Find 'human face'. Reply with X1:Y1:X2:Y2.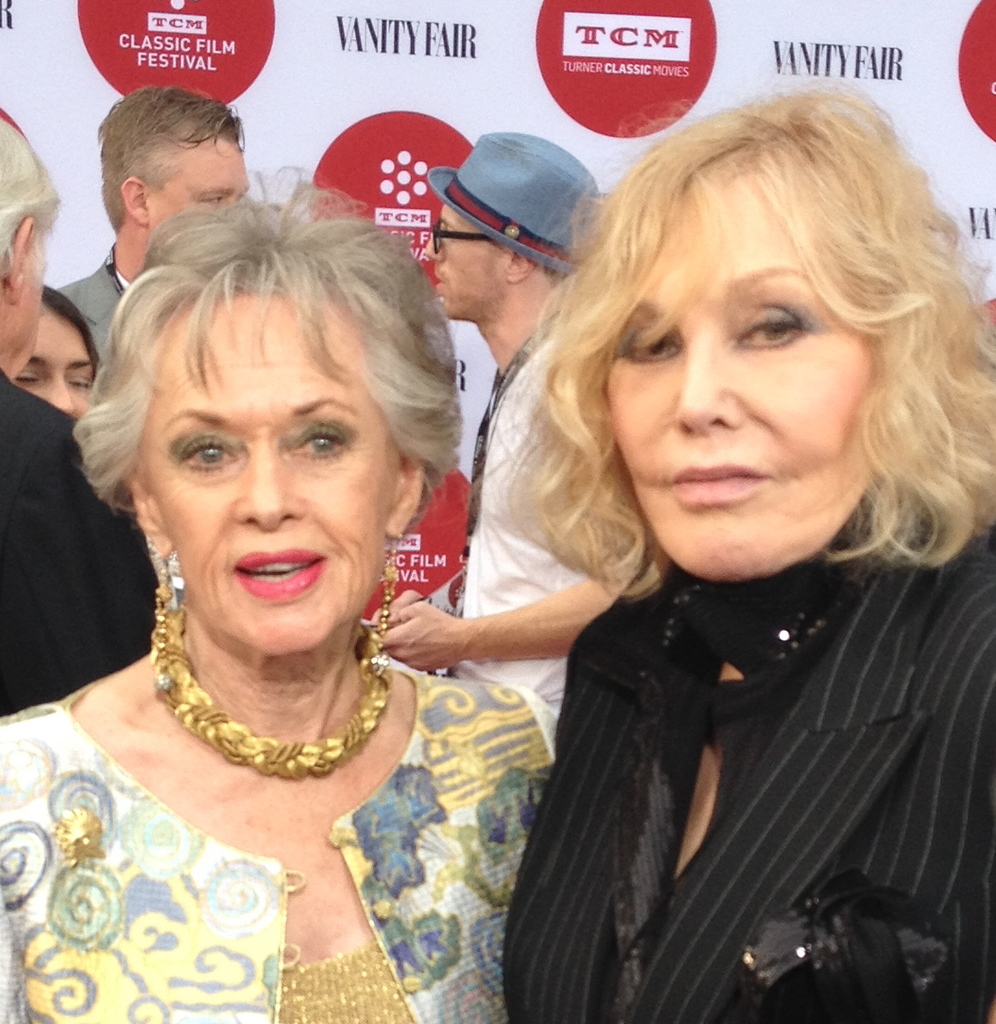
423:207:511:320.
